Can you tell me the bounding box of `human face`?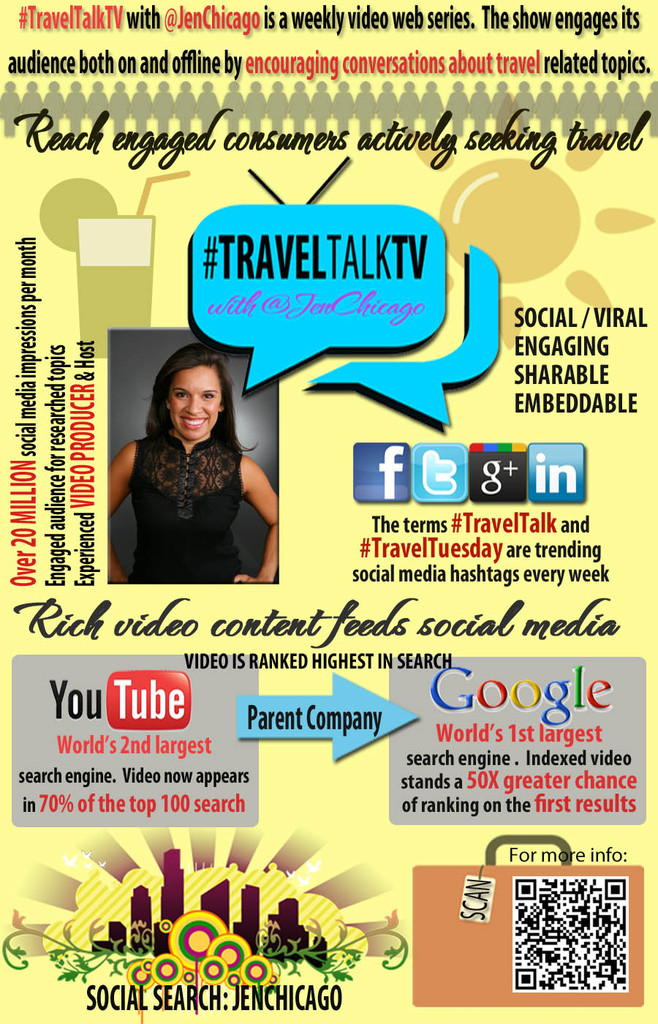
pyautogui.locateOnScreen(167, 366, 223, 440).
